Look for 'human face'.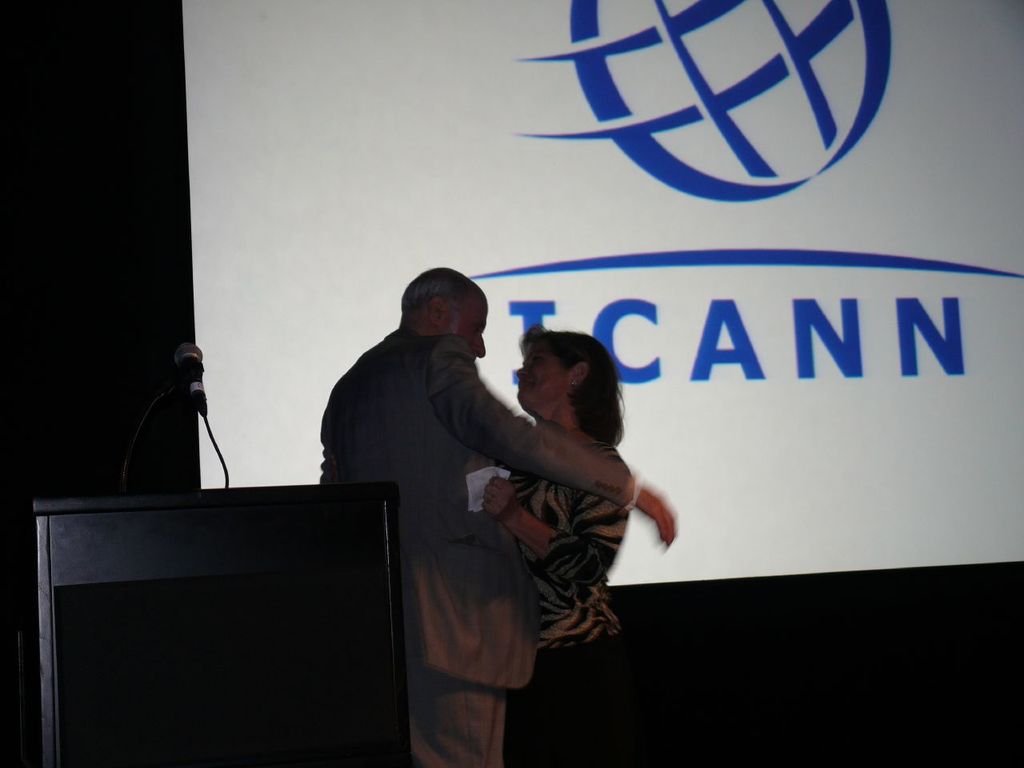
Found: {"left": 448, "top": 292, "right": 488, "bottom": 366}.
